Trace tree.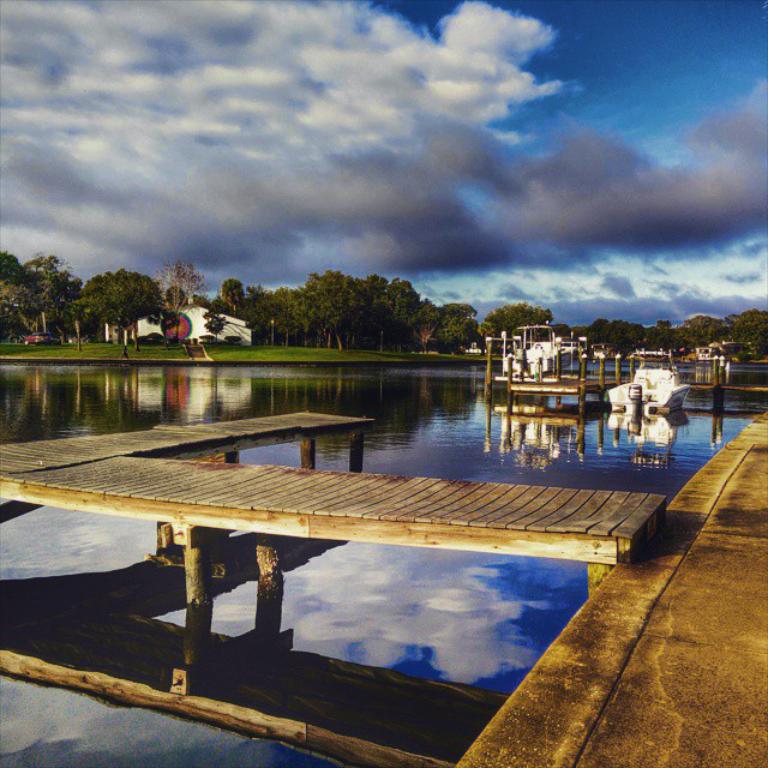
Traced to 162/262/206/343.
